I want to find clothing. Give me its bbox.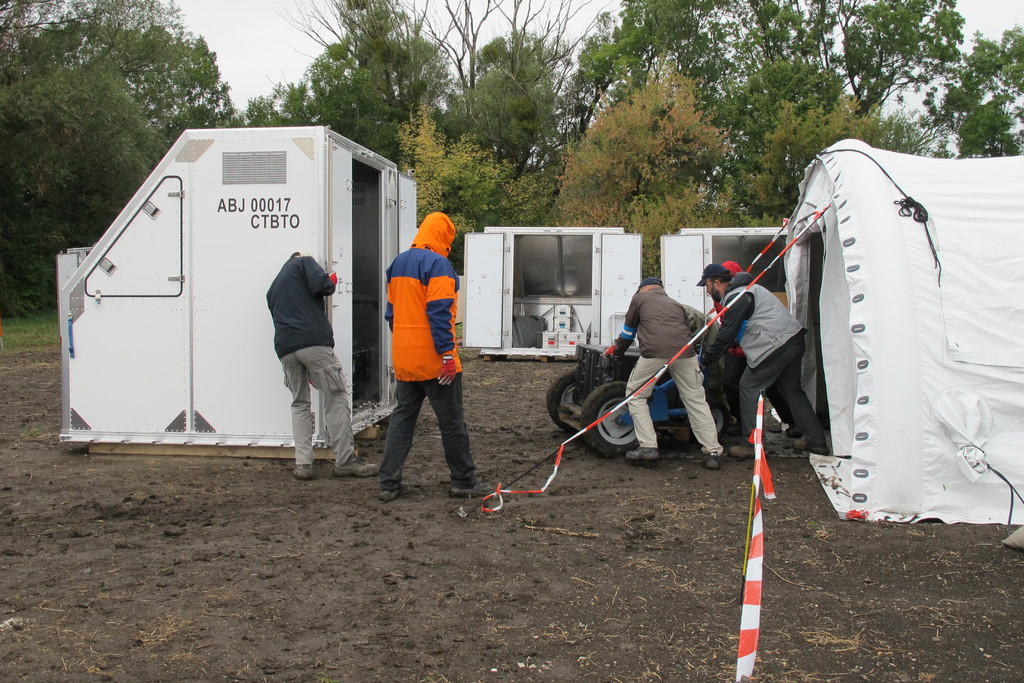
611,284,723,457.
